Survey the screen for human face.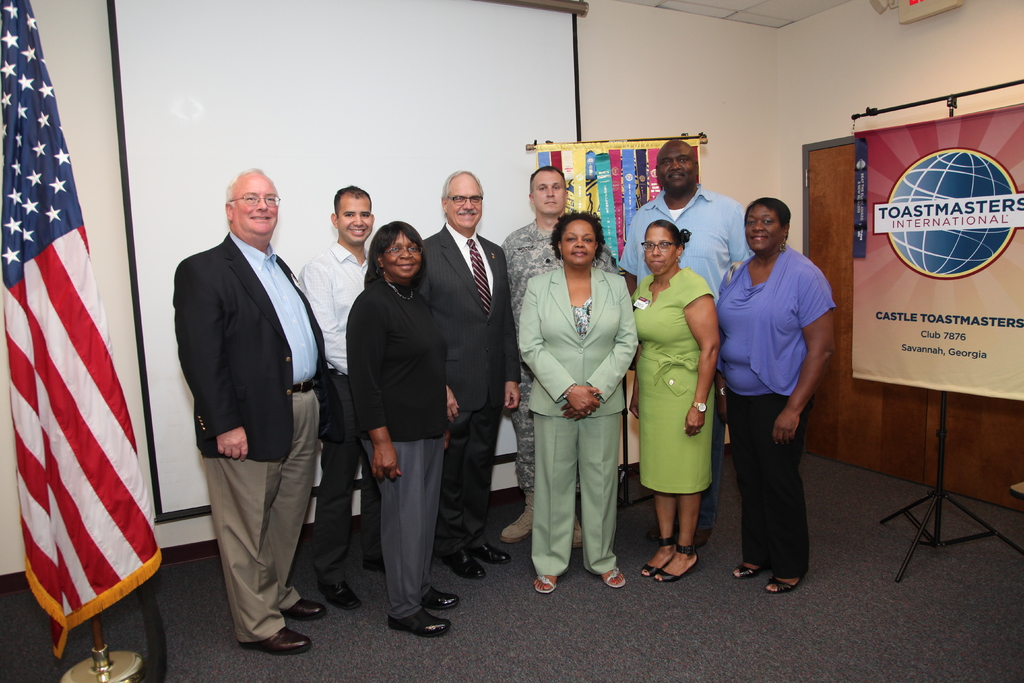
Survey found: region(339, 192, 374, 242).
